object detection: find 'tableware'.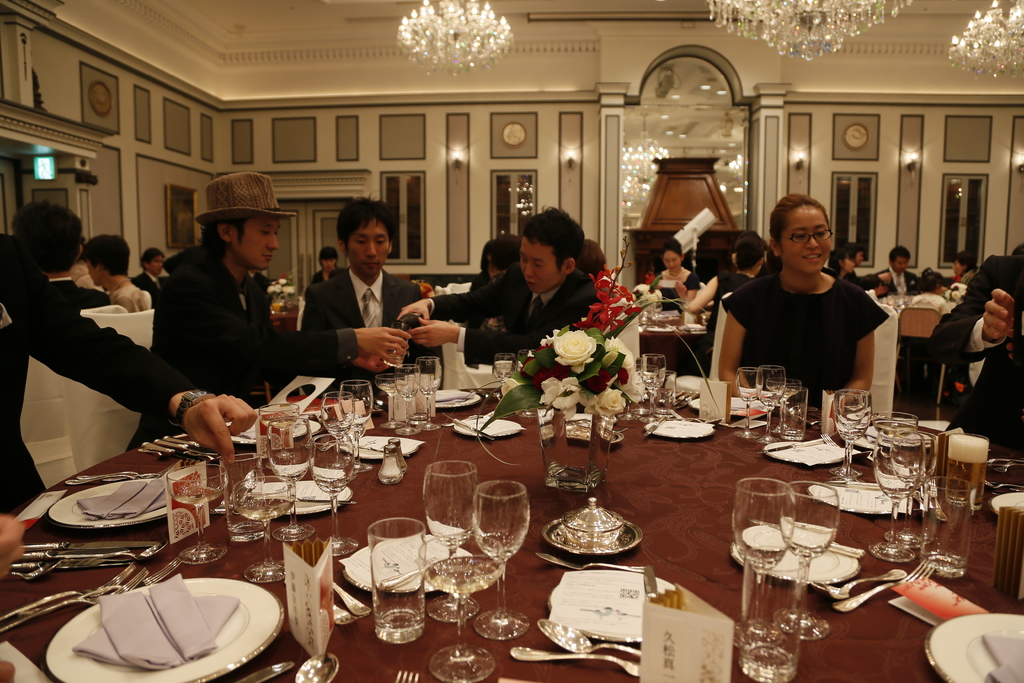
BBox(778, 390, 805, 439).
